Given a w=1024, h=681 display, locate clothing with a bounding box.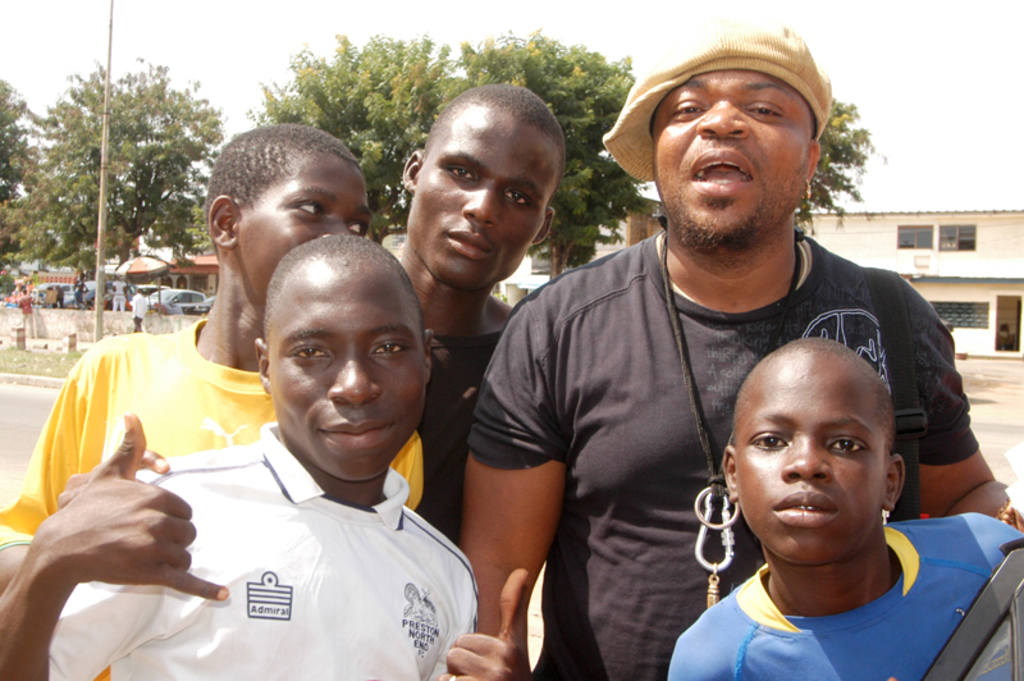
Located: left=667, top=517, right=1023, bottom=678.
